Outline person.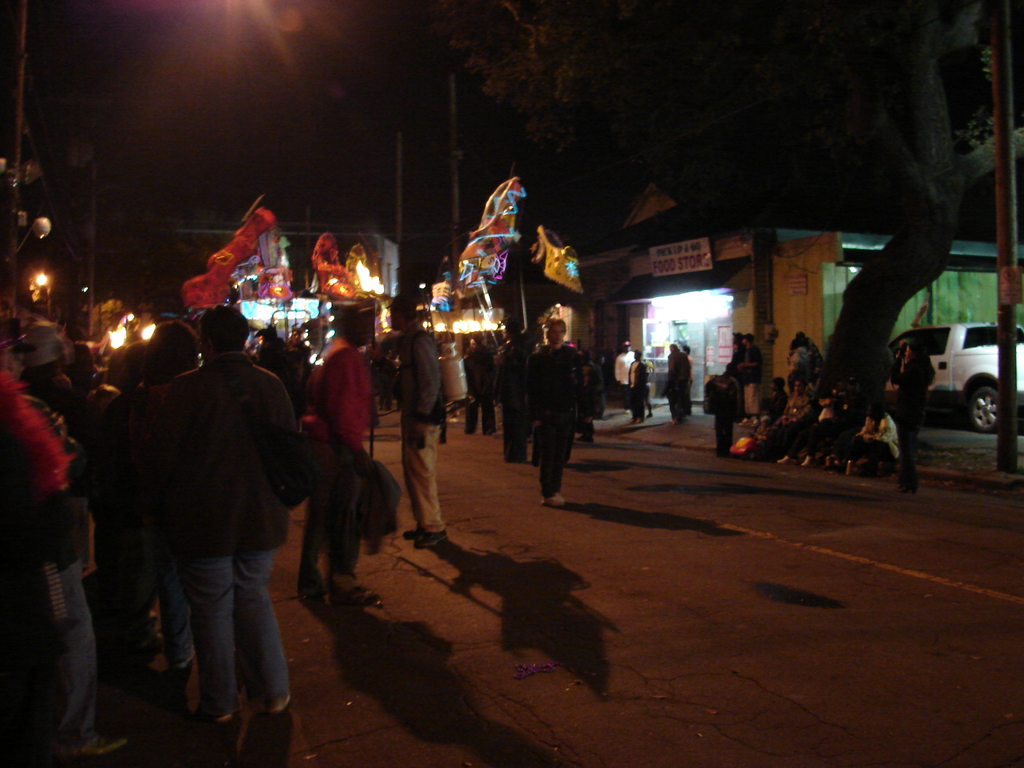
Outline: [518, 309, 591, 510].
